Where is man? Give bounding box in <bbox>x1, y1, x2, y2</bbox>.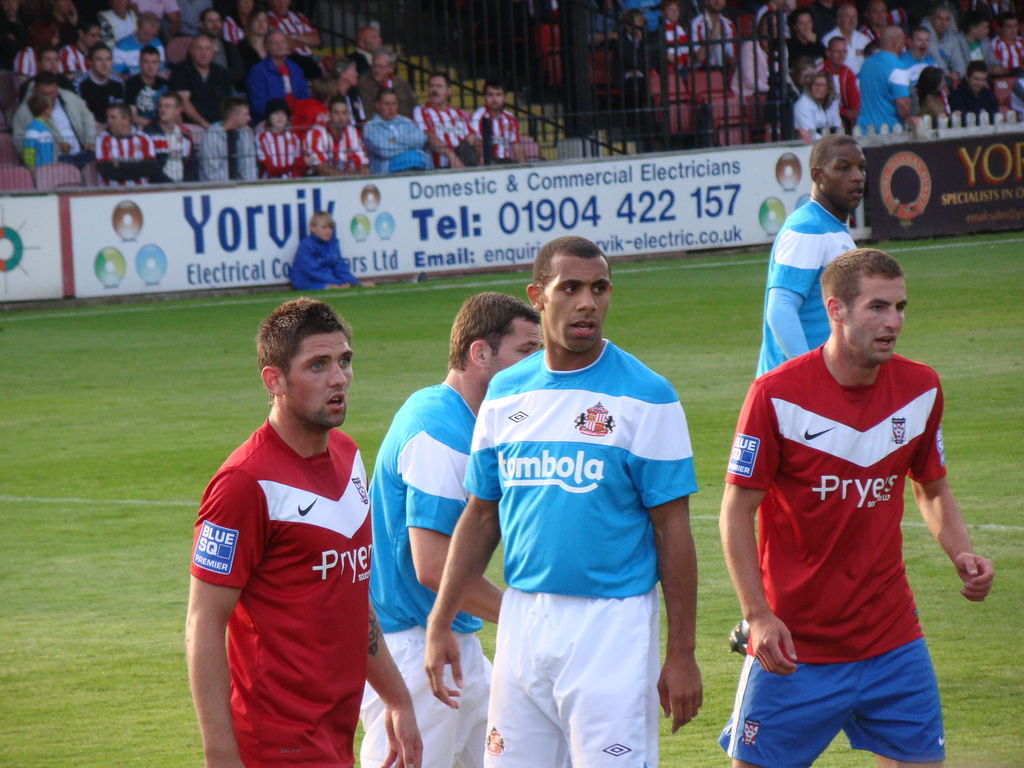
<bbox>853, 26, 913, 130</bbox>.
